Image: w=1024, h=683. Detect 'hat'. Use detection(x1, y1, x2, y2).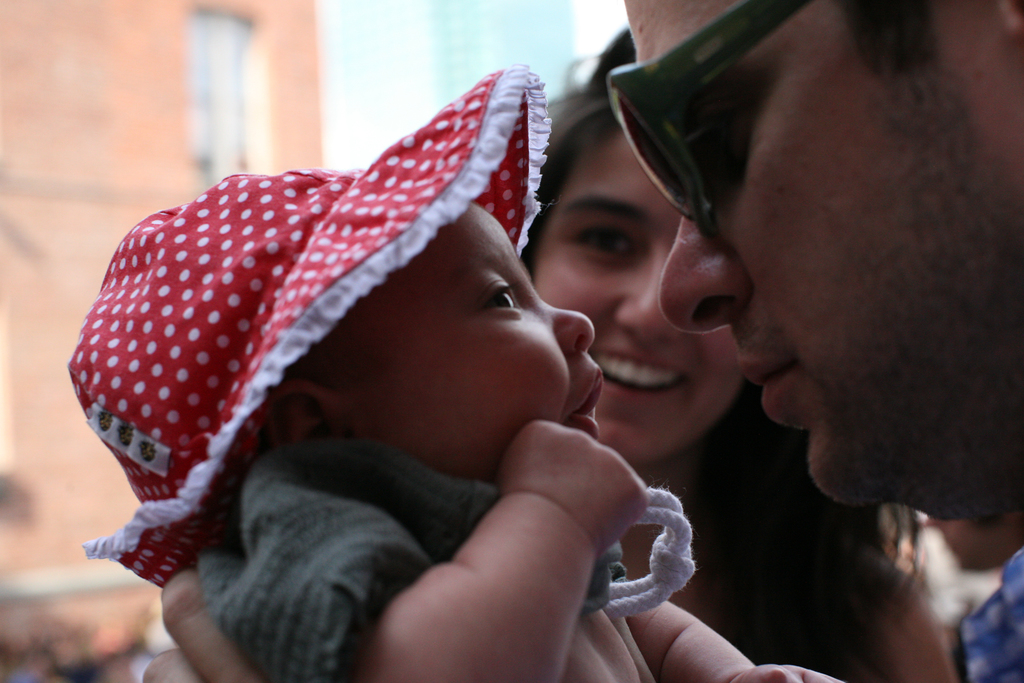
detection(67, 60, 542, 593).
